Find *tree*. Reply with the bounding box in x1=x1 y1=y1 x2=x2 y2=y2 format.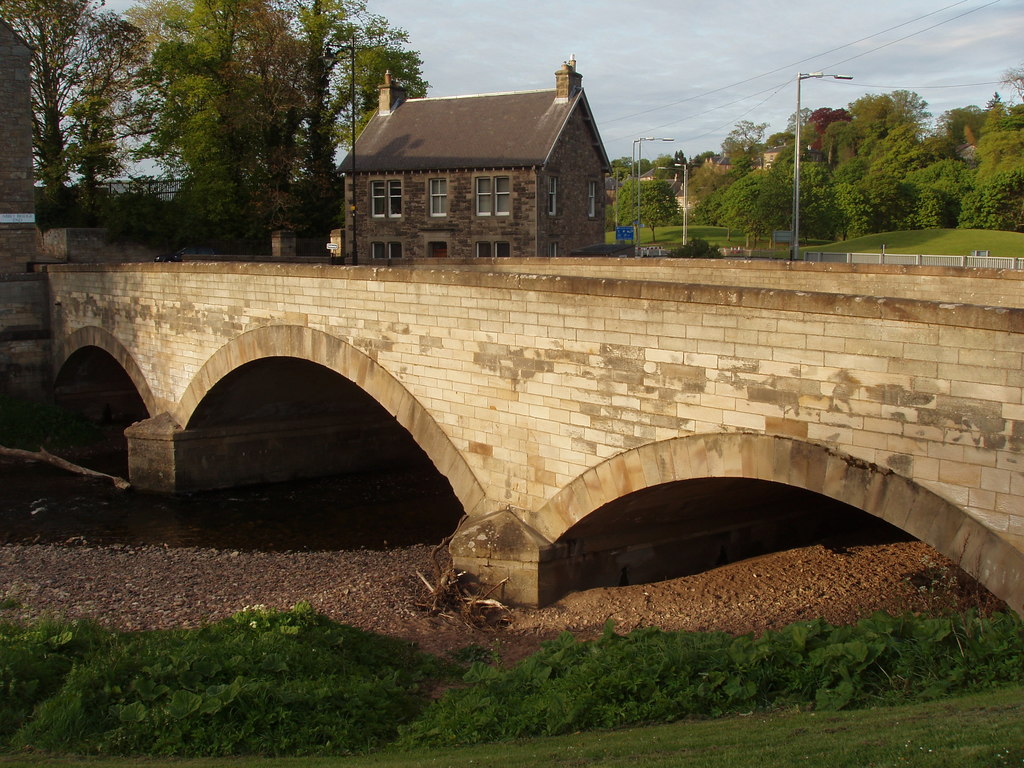
x1=188 y1=0 x2=341 y2=237.
